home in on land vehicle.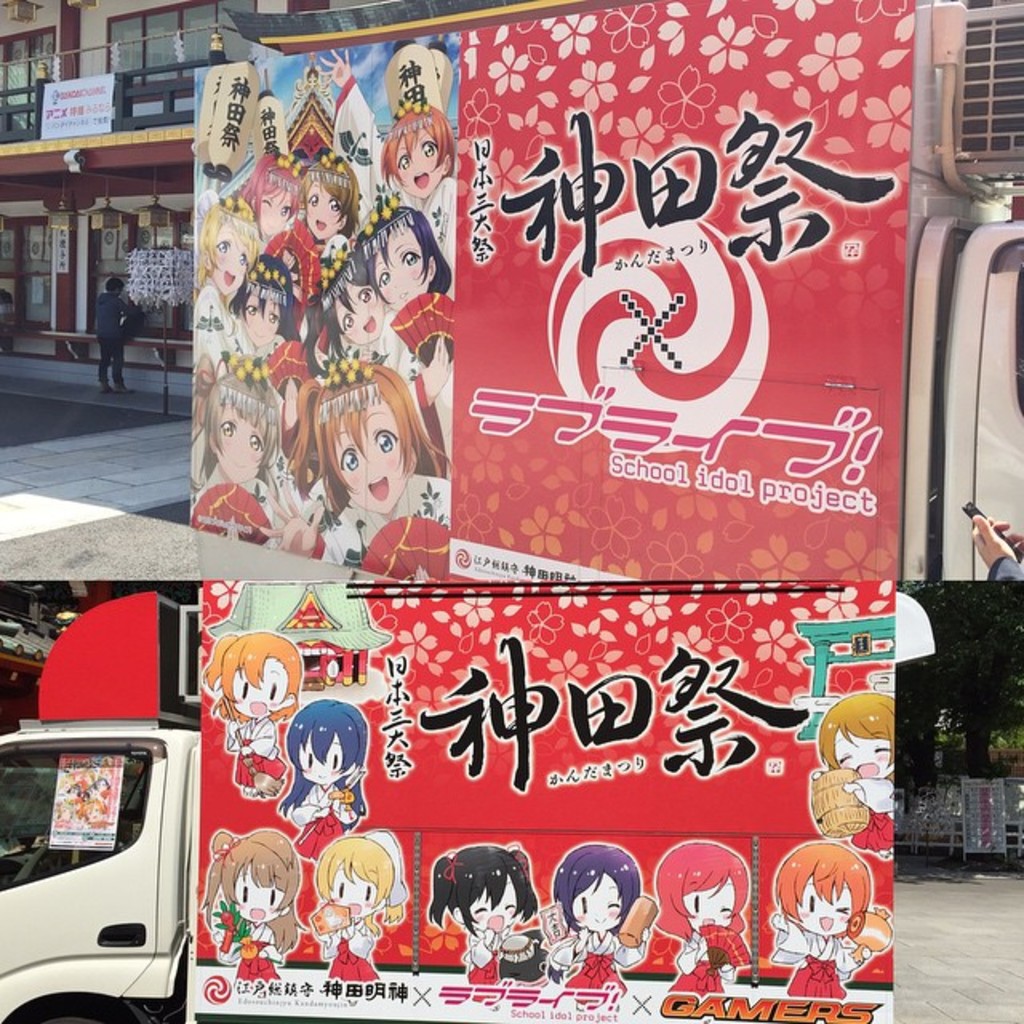
Homed in at <bbox>0, 574, 941, 1022</bbox>.
